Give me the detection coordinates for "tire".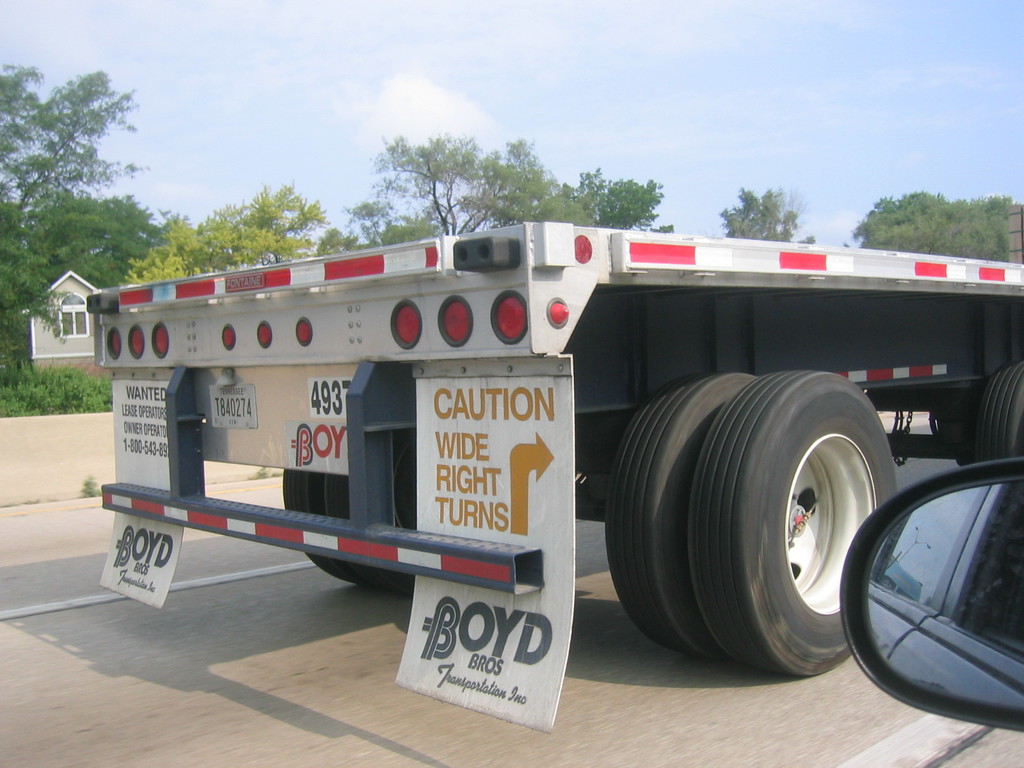
l=604, t=368, r=758, b=658.
